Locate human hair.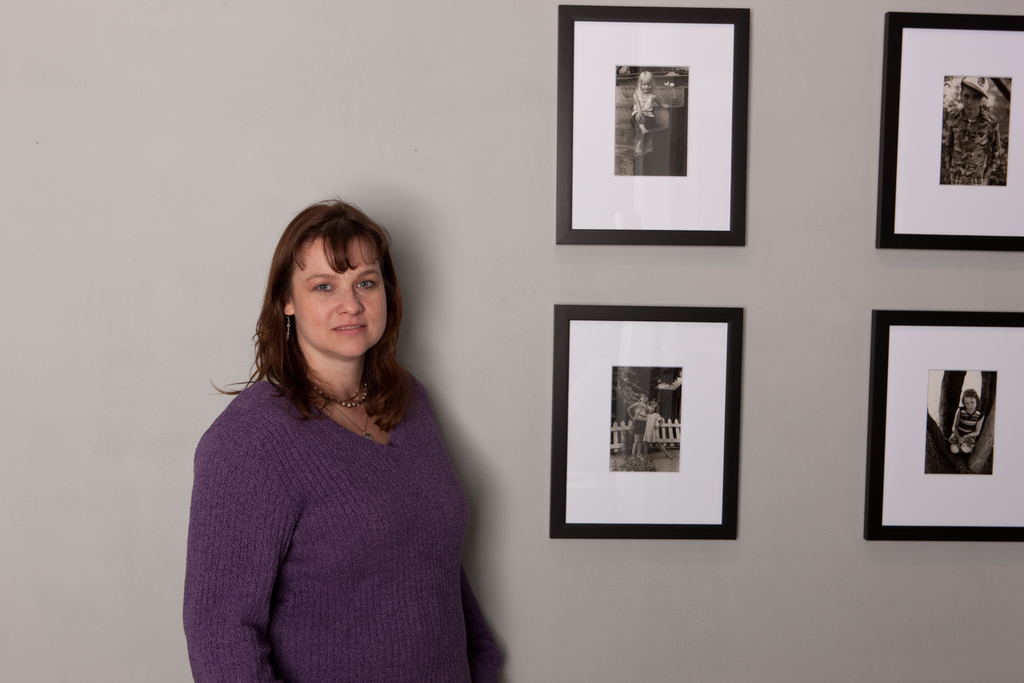
Bounding box: rect(238, 209, 420, 456).
